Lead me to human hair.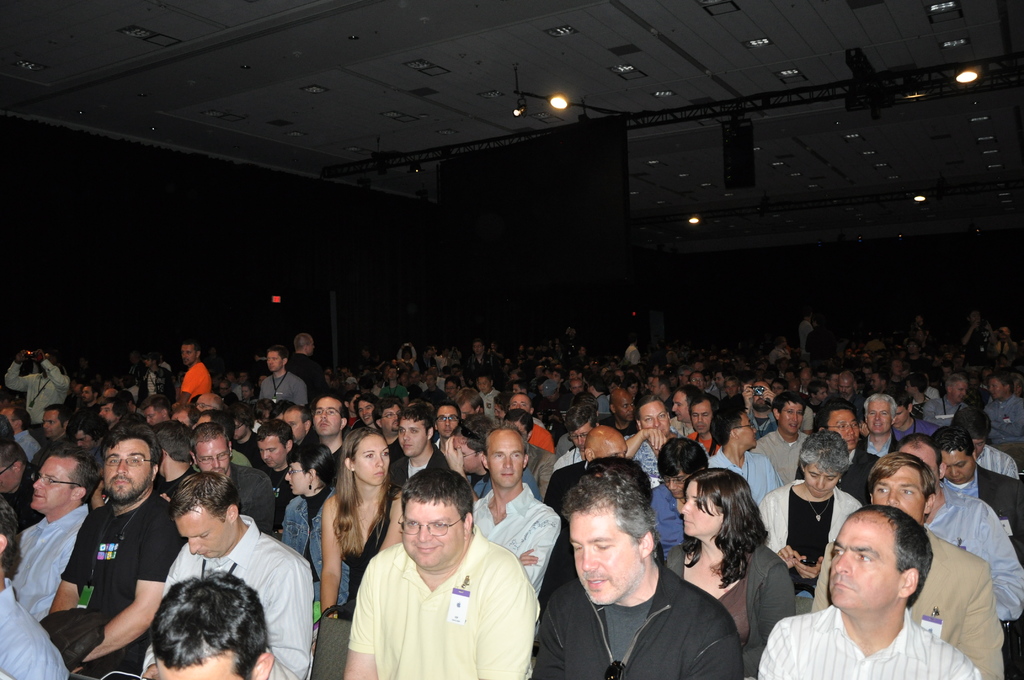
Lead to crop(452, 414, 495, 448).
